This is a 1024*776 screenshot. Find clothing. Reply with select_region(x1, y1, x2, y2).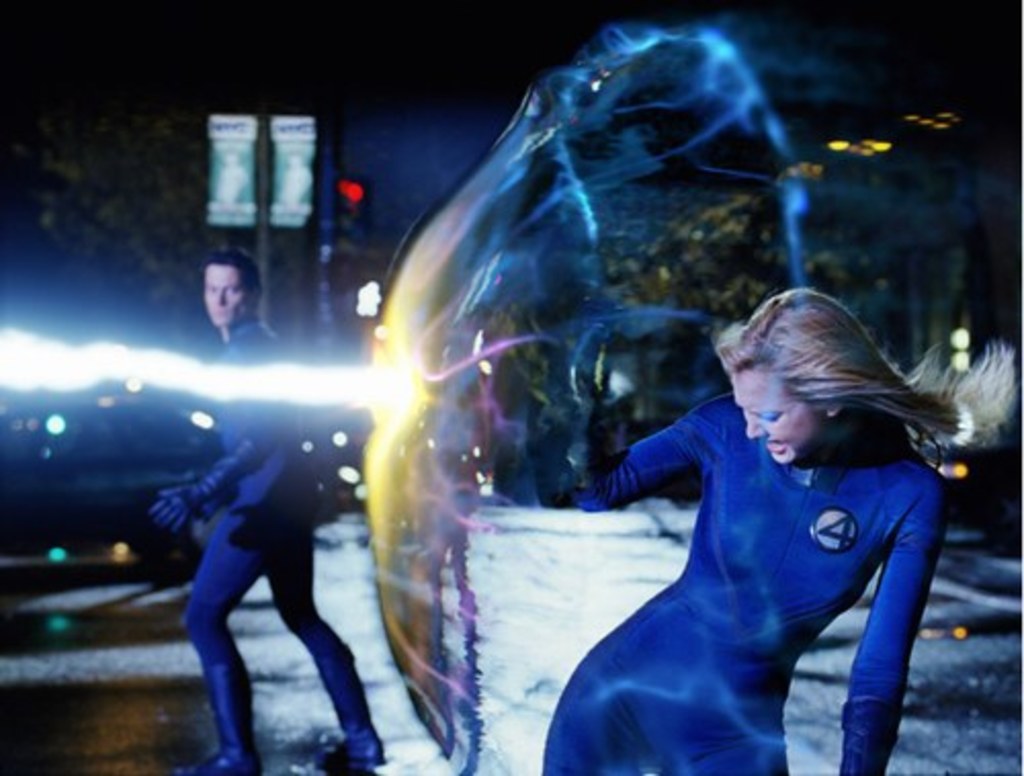
select_region(543, 350, 969, 741).
